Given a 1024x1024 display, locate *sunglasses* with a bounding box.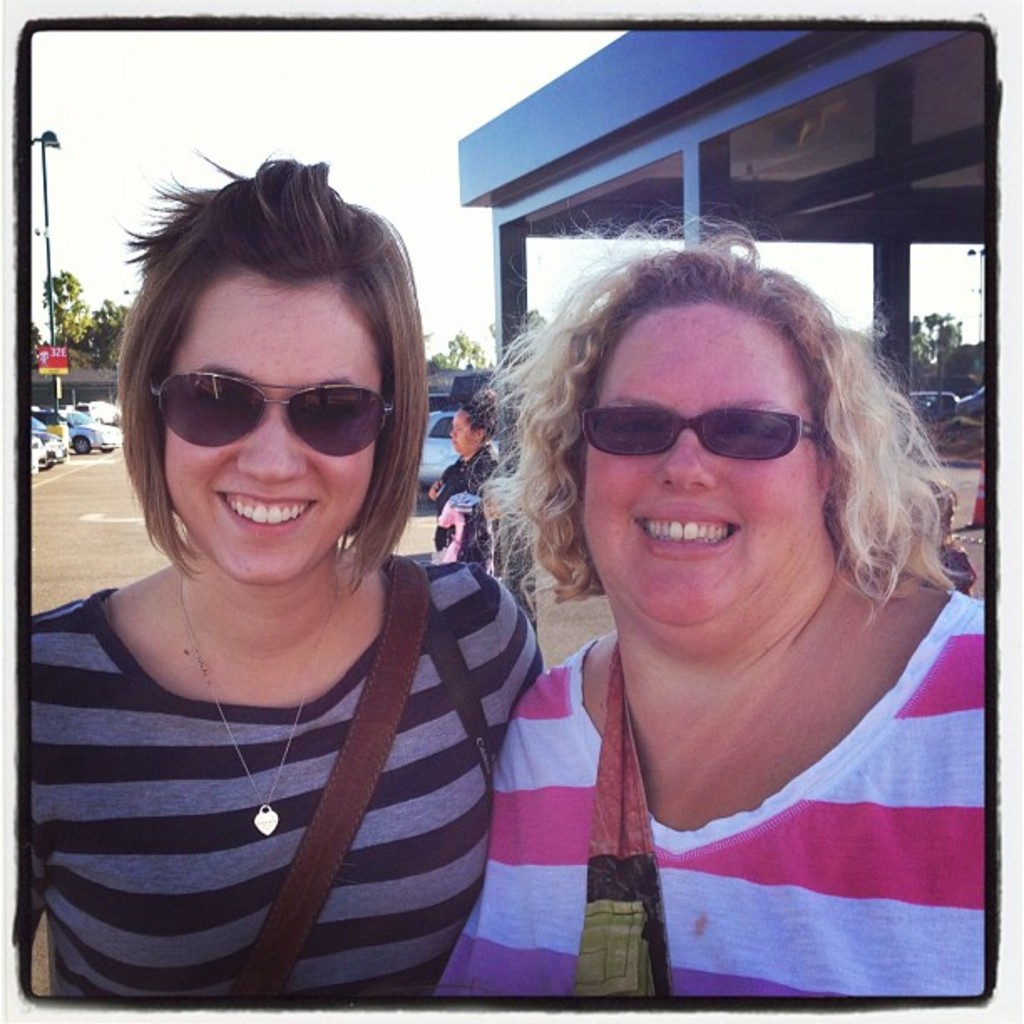
Located: crop(579, 410, 813, 455).
